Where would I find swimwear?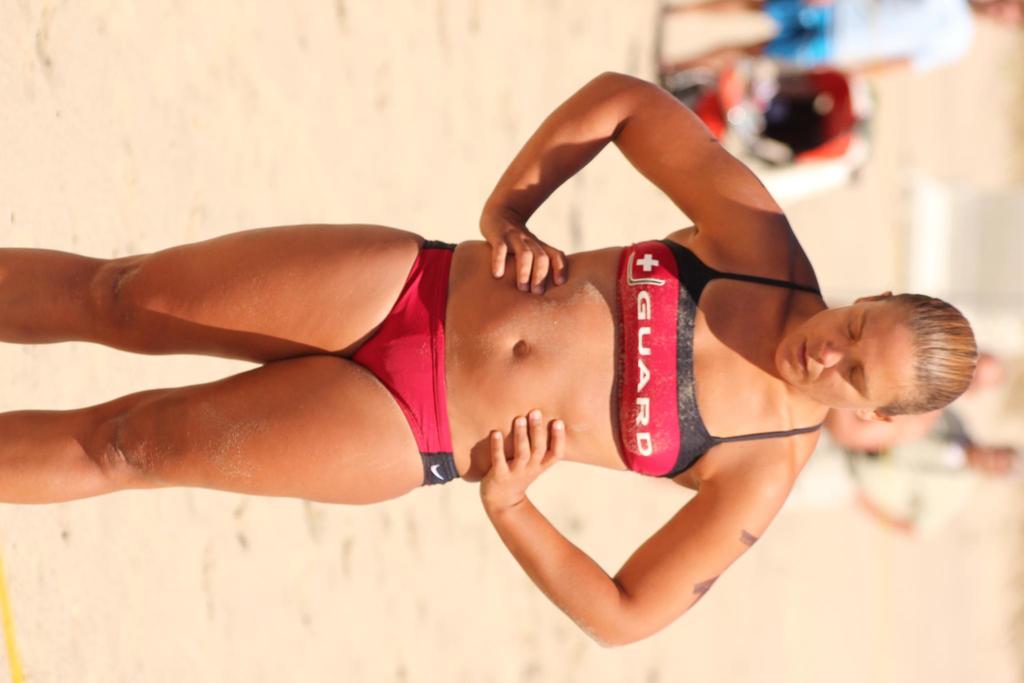
At BBox(351, 238, 460, 491).
